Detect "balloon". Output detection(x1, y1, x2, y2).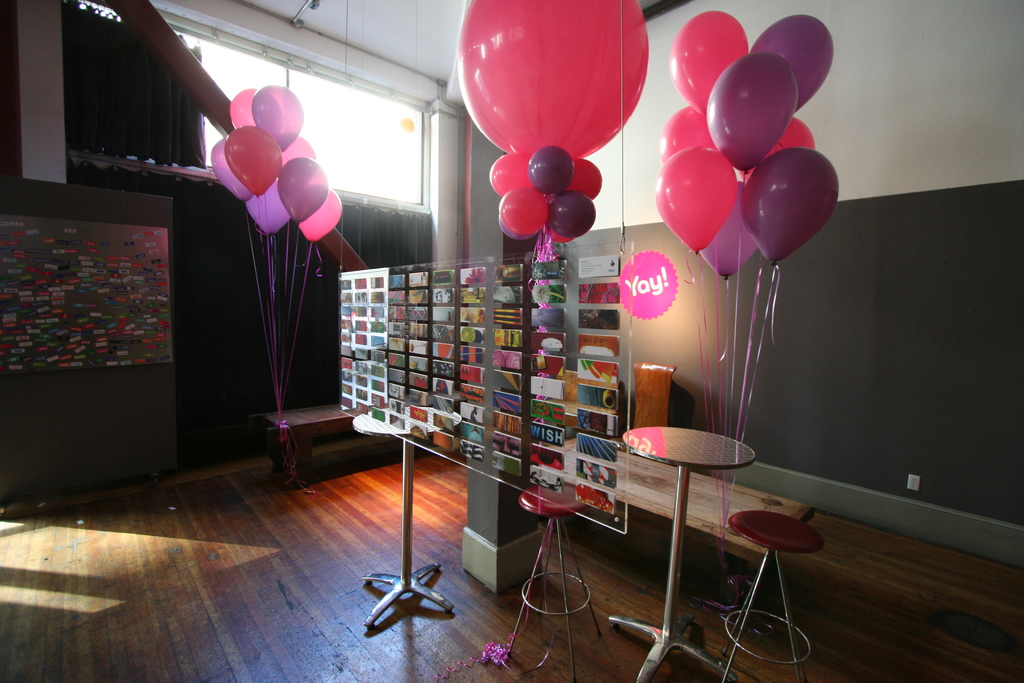
detection(703, 53, 799, 171).
